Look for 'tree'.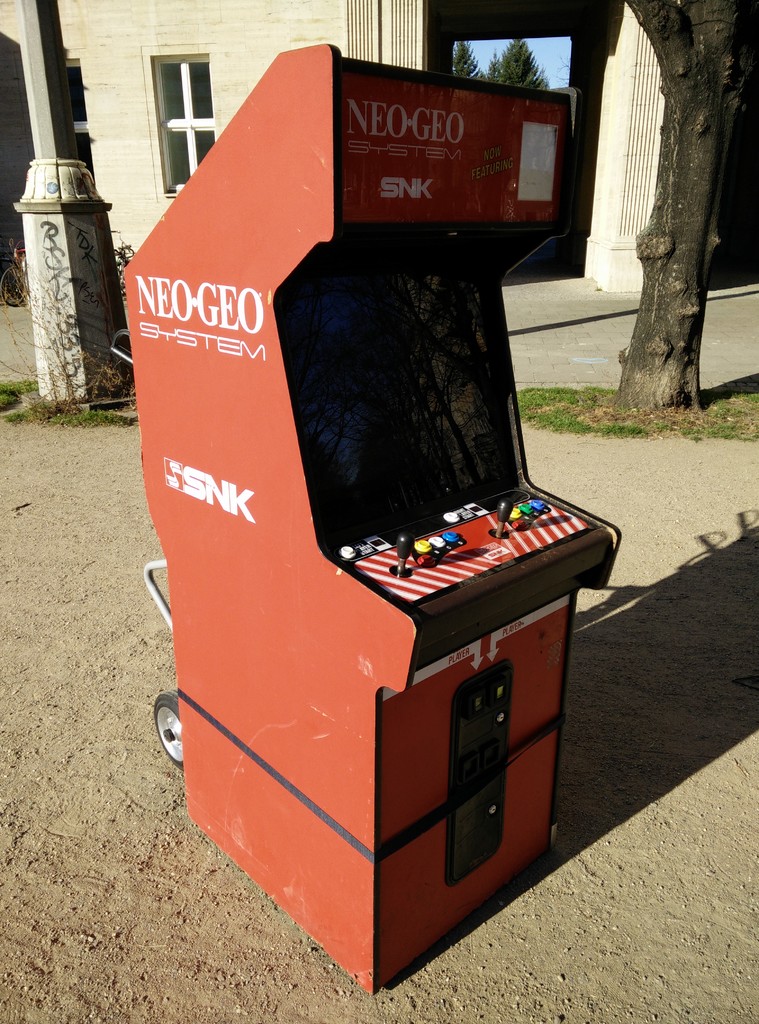
Found: {"x1": 486, "y1": 38, "x2": 548, "y2": 94}.
